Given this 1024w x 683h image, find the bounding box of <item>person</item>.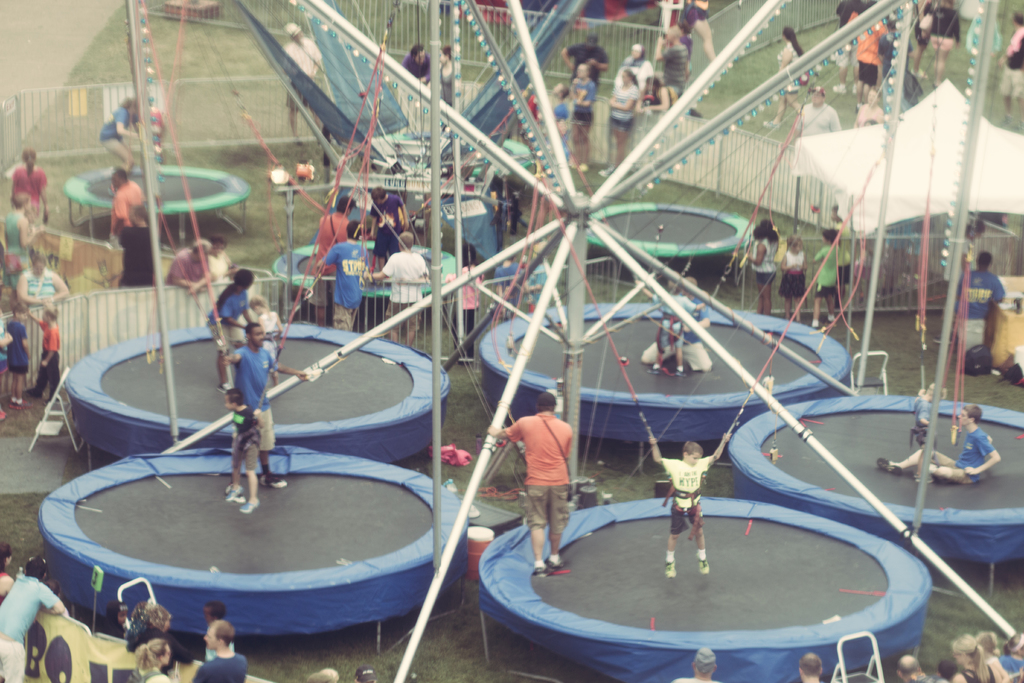
bbox=(599, 65, 643, 179).
